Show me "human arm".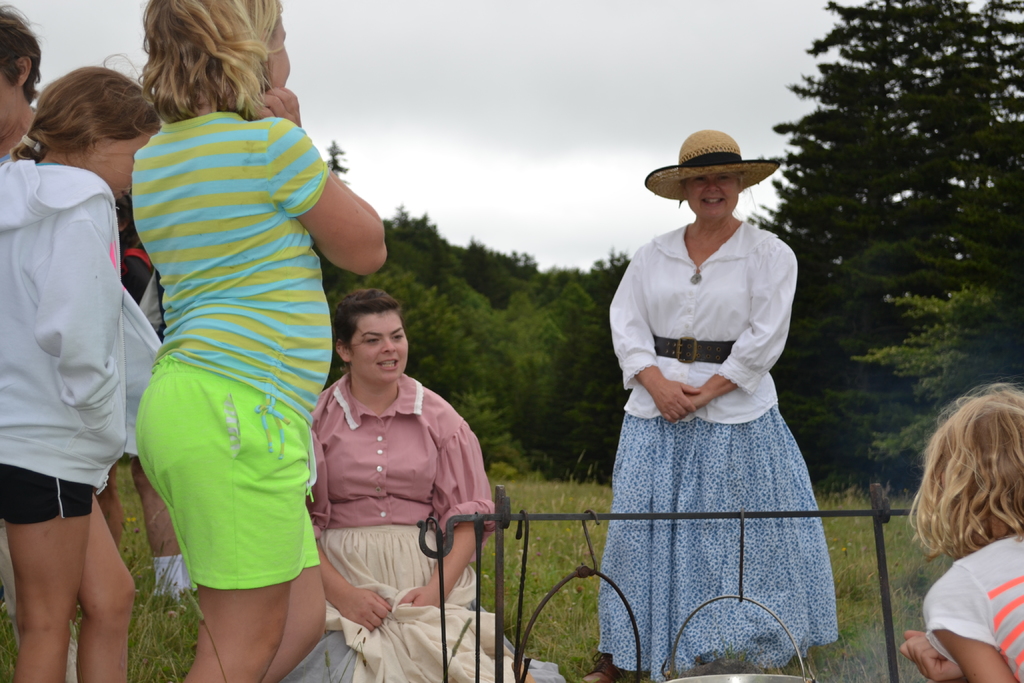
"human arm" is here: crop(895, 629, 966, 682).
